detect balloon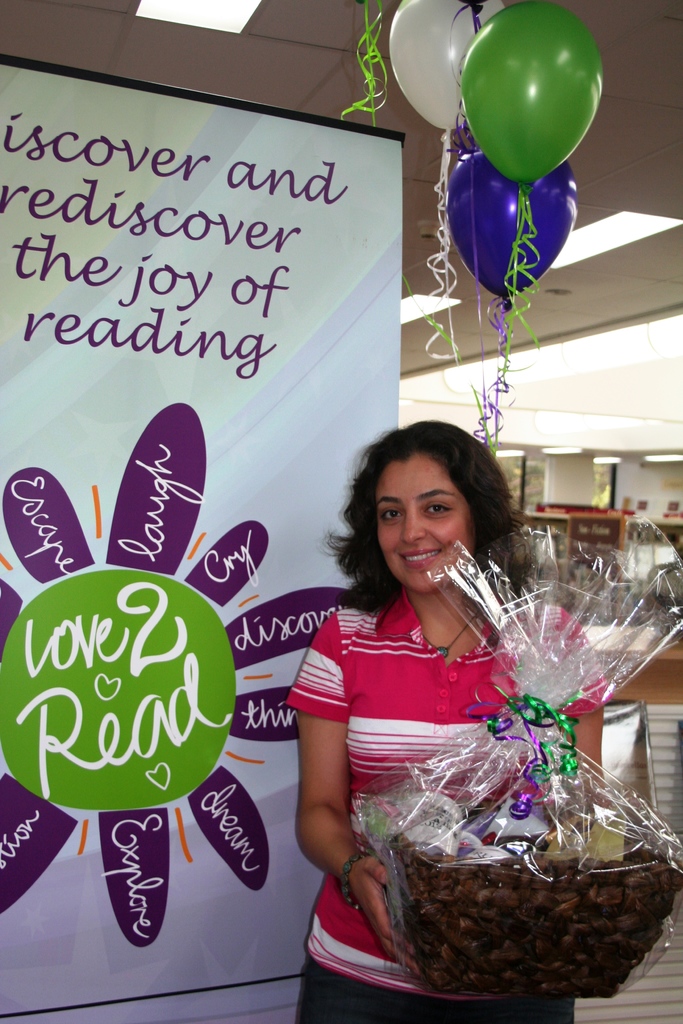
[440,145,580,309]
